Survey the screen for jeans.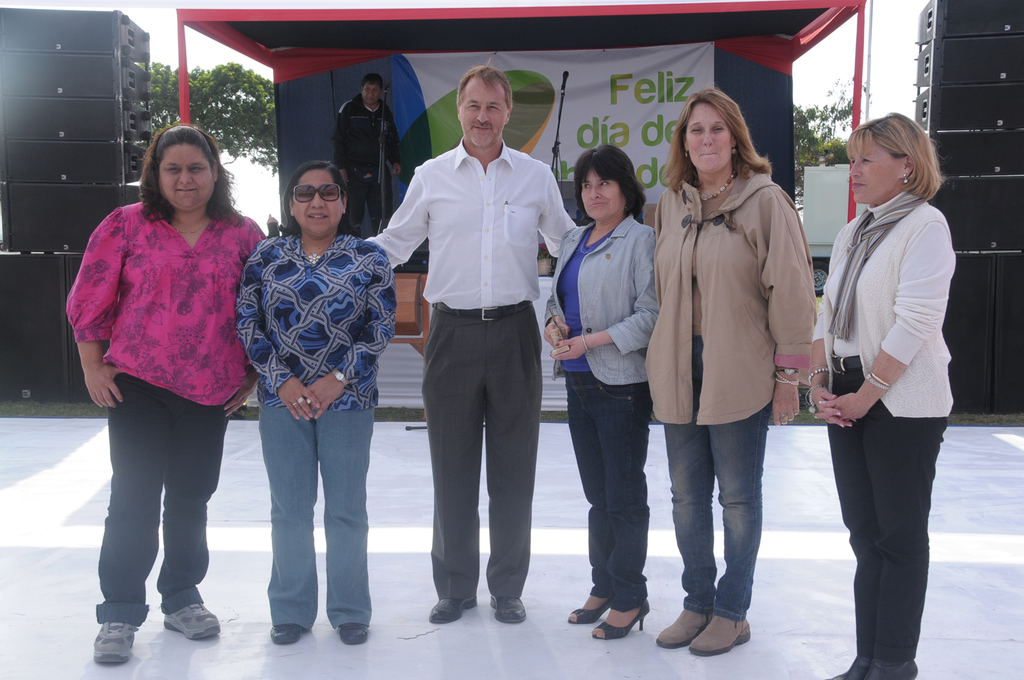
Survey found: (662,335,774,621).
